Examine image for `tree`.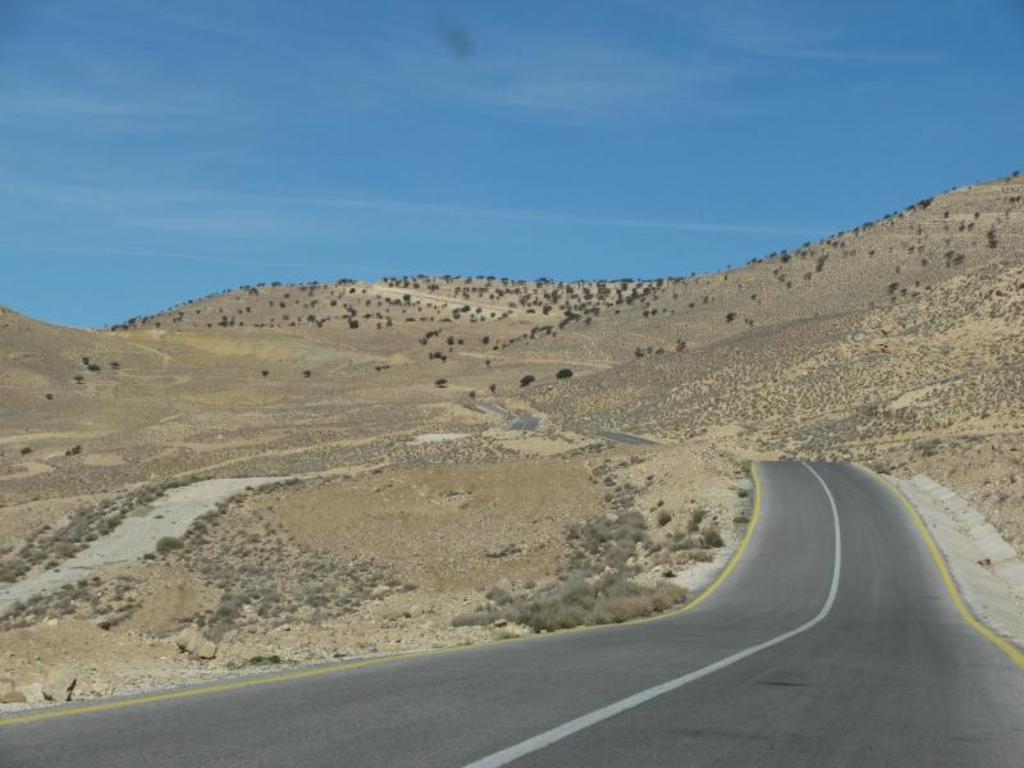
Examination result: bbox(701, 296, 712, 302).
